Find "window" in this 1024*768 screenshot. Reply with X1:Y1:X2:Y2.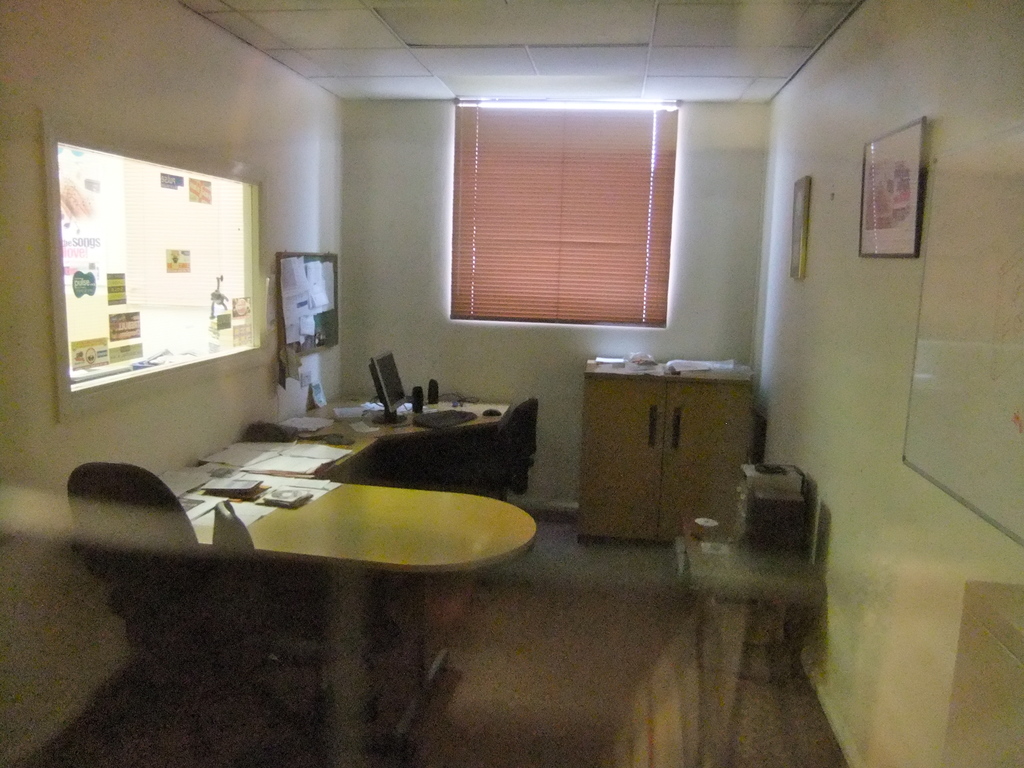
449:93:680:331.
